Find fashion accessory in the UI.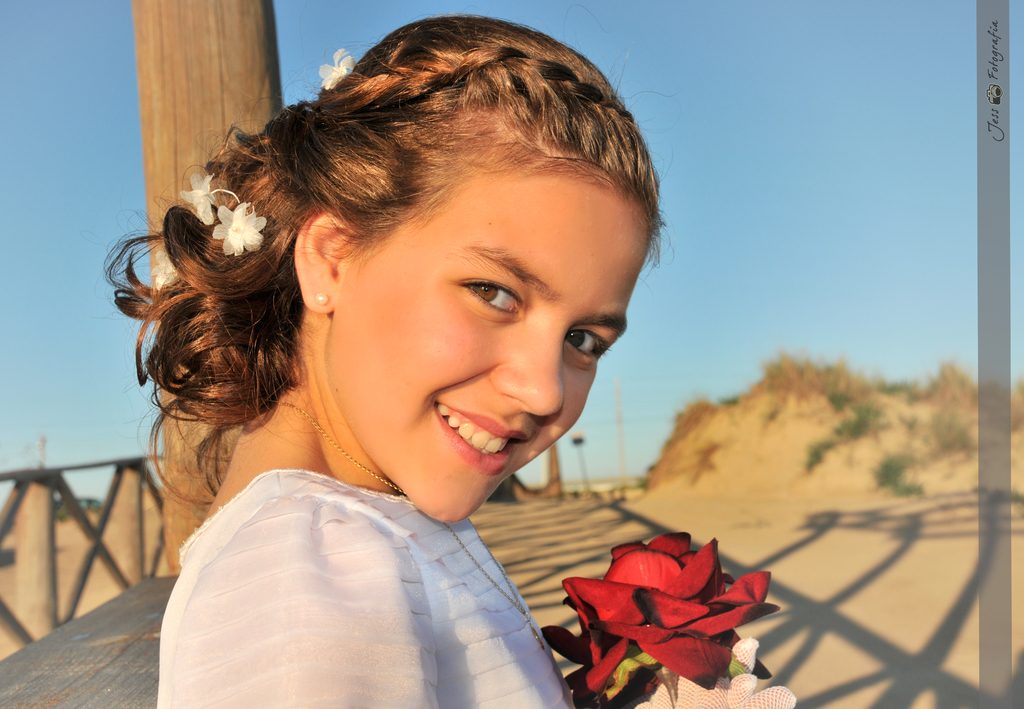
UI element at select_region(174, 166, 238, 228).
